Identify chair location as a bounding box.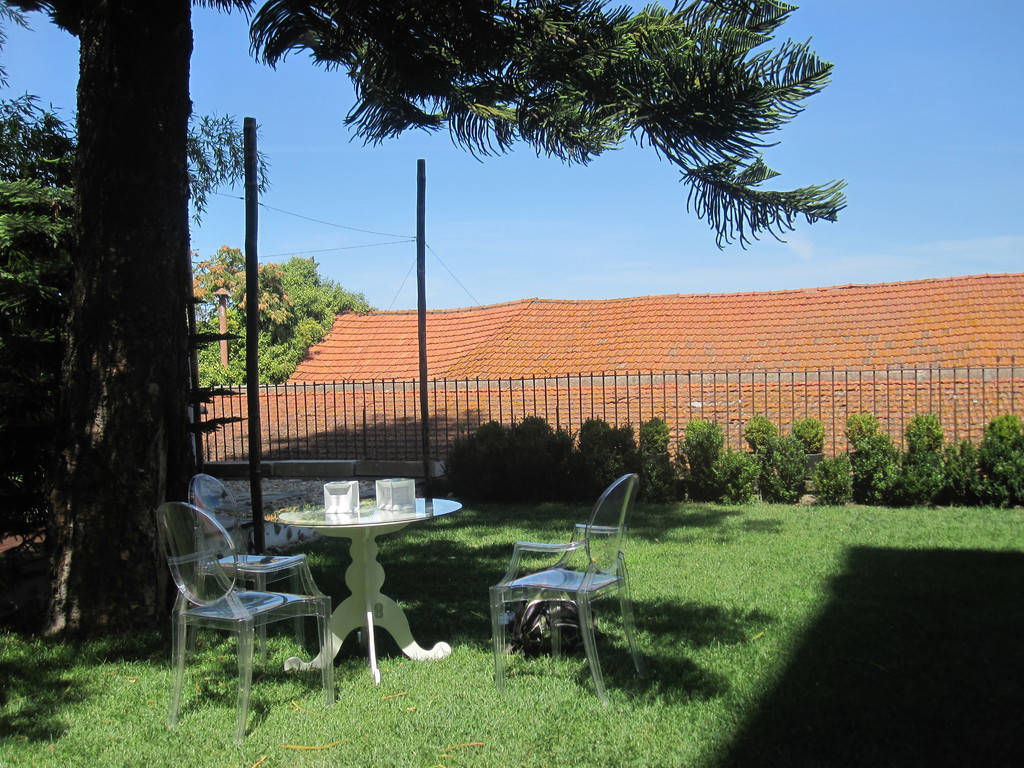
box(185, 470, 338, 657).
